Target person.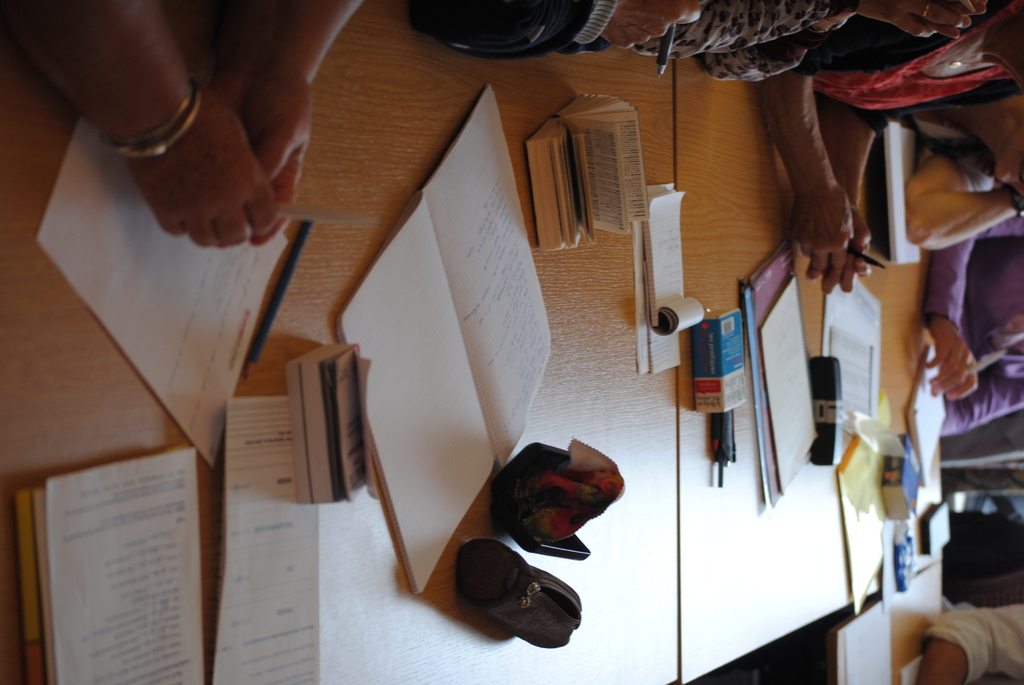
Target region: (x1=0, y1=0, x2=365, y2=244).
